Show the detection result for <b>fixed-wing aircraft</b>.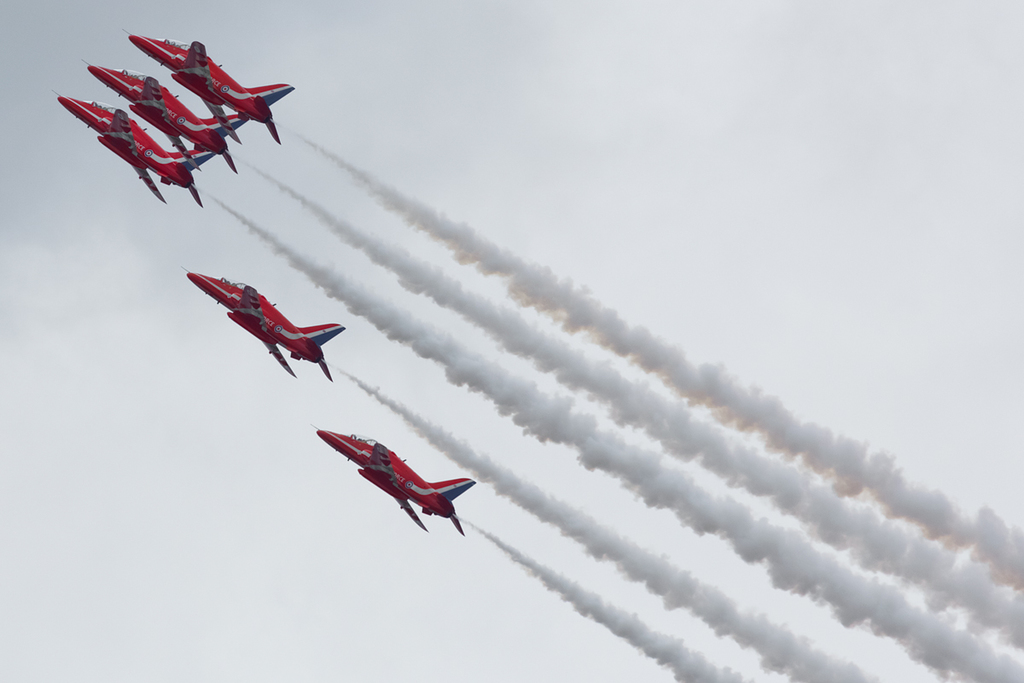
crop(80, 59, 244, 172).
